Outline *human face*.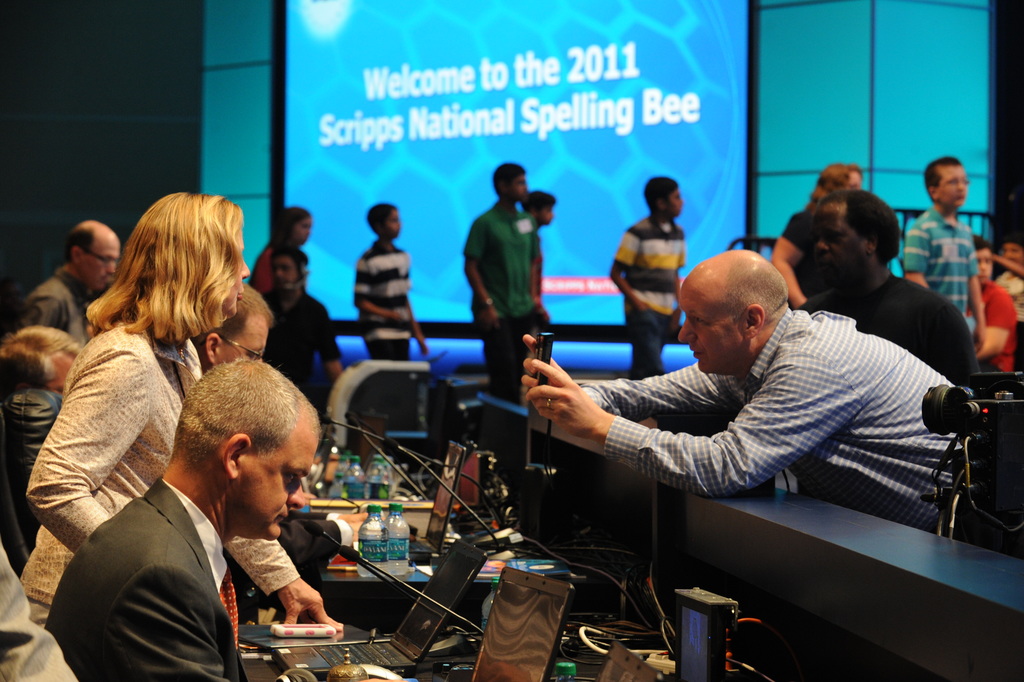
Outline: [x1=234, y1=435, x2=319, y2=542].
